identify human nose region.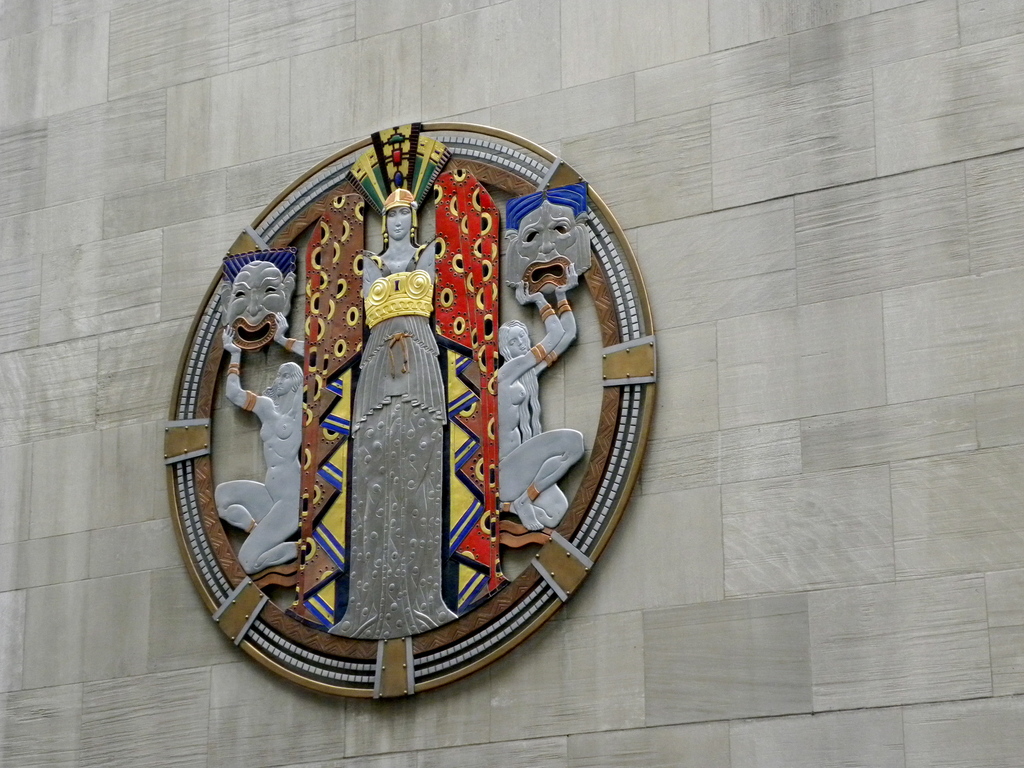
Region: 395 214 399 227.
